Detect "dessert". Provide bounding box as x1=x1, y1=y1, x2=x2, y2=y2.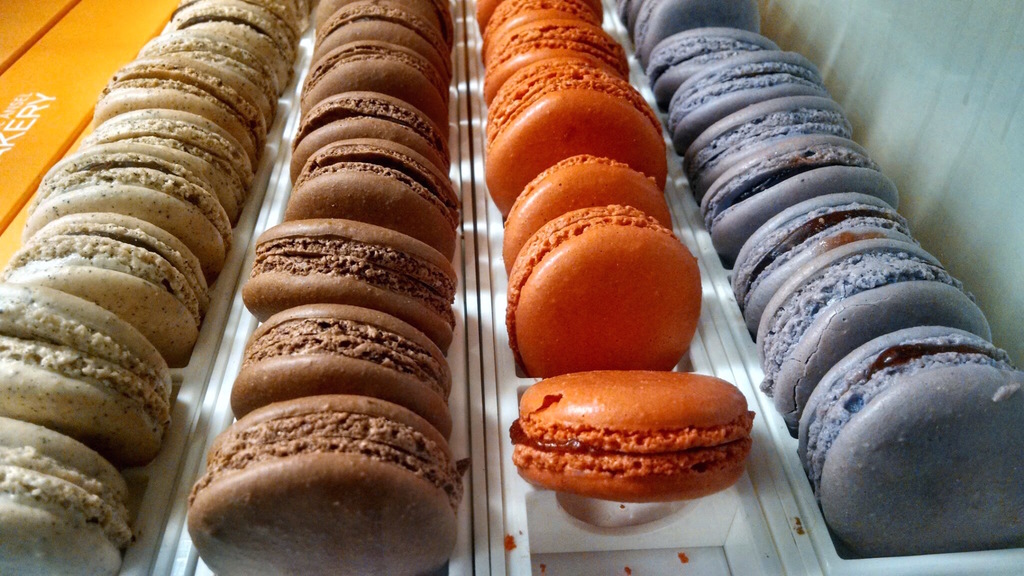
x1=288, y1=38, x2=445, y2=122.
